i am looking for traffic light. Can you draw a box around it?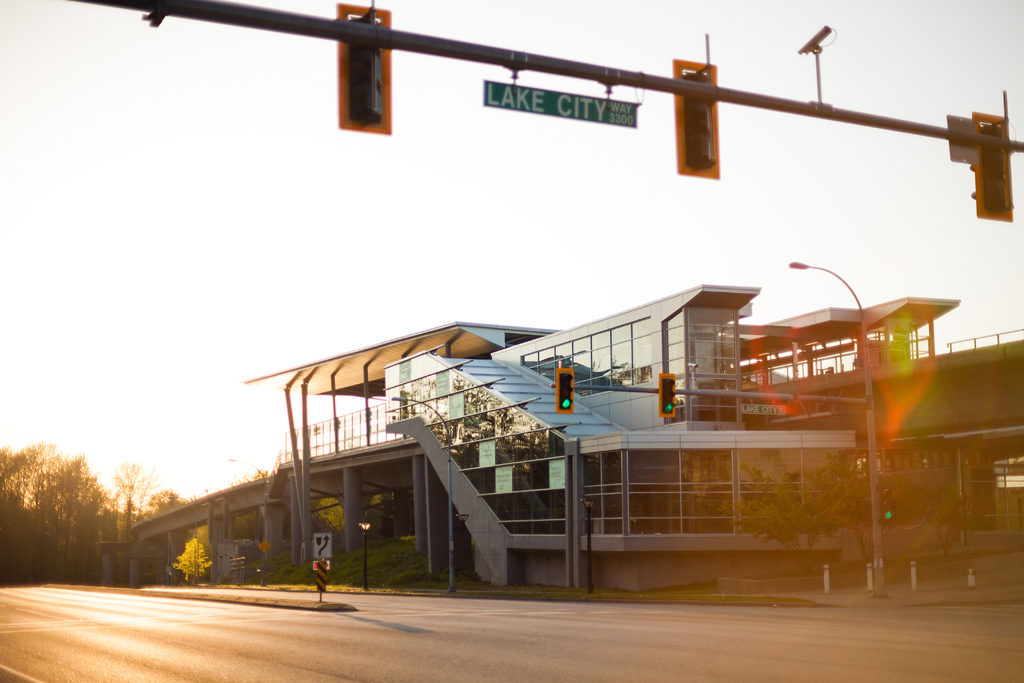
Sure, the bounding box is region(657, 372, 676, 418).
